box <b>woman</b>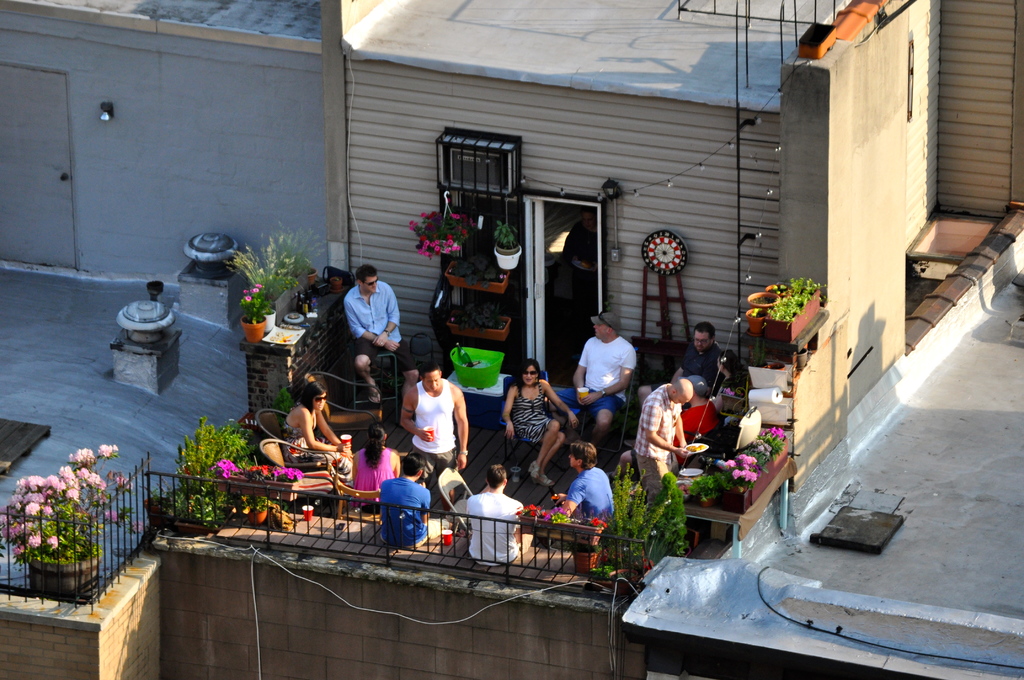
left=289, top=380, right=356, bottom=513
